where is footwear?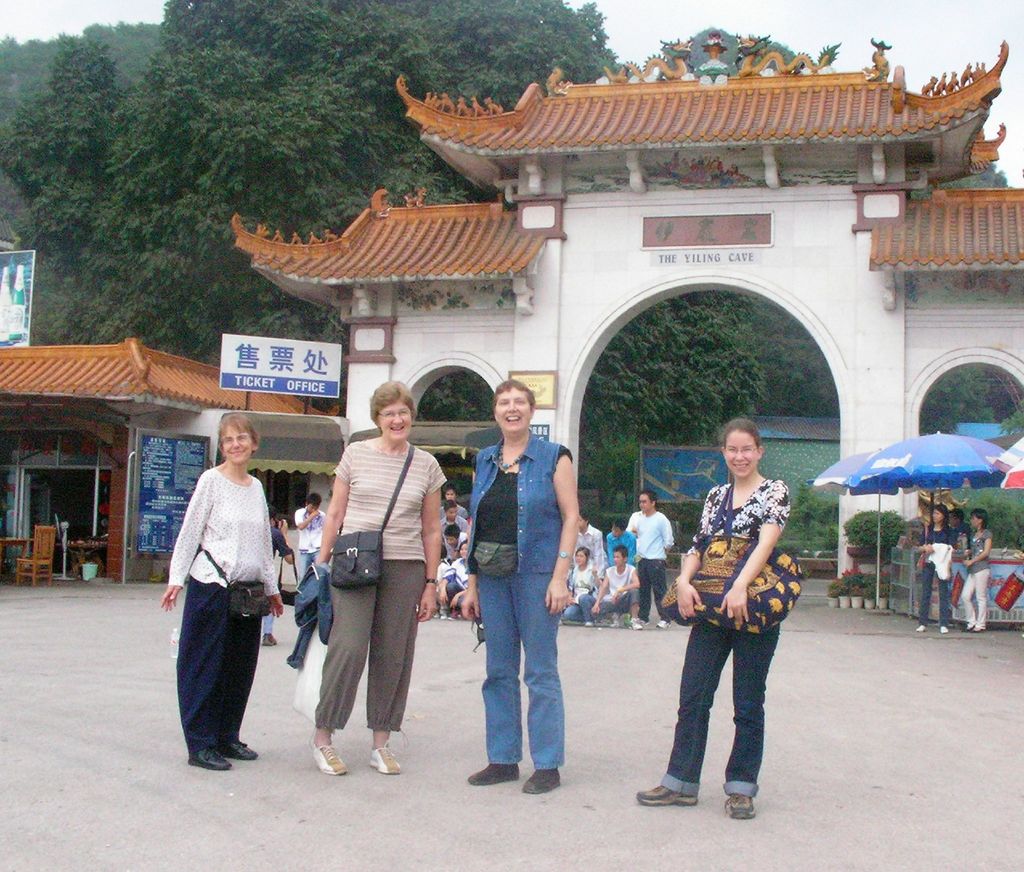
439,611,447,618.
